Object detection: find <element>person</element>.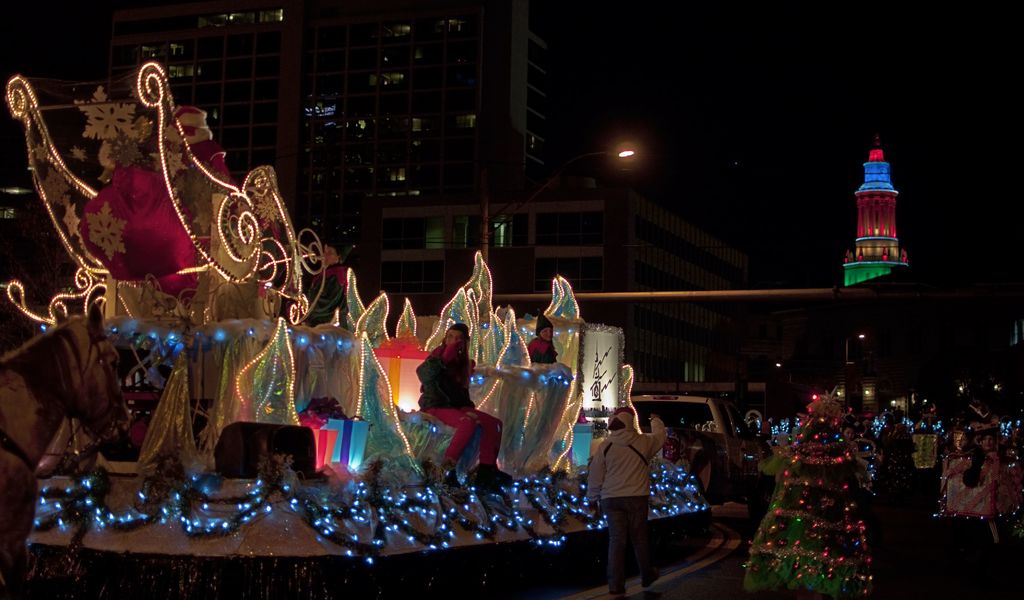
(x1=951, y1=430, x2=971, y2=451).
